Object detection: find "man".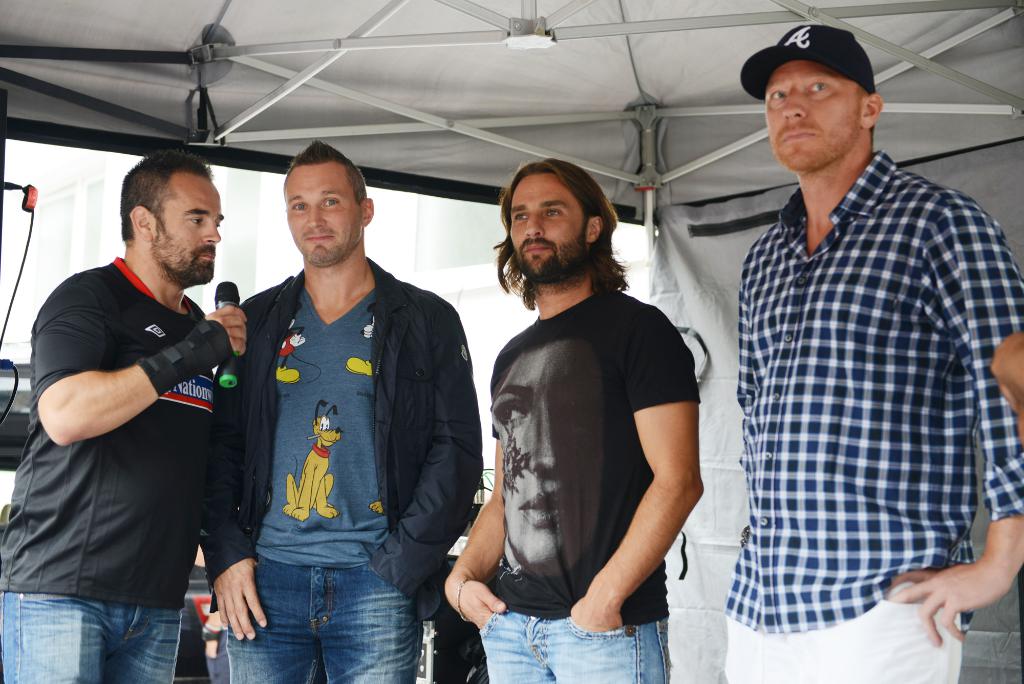
box=[196, 136, 485, 683].
